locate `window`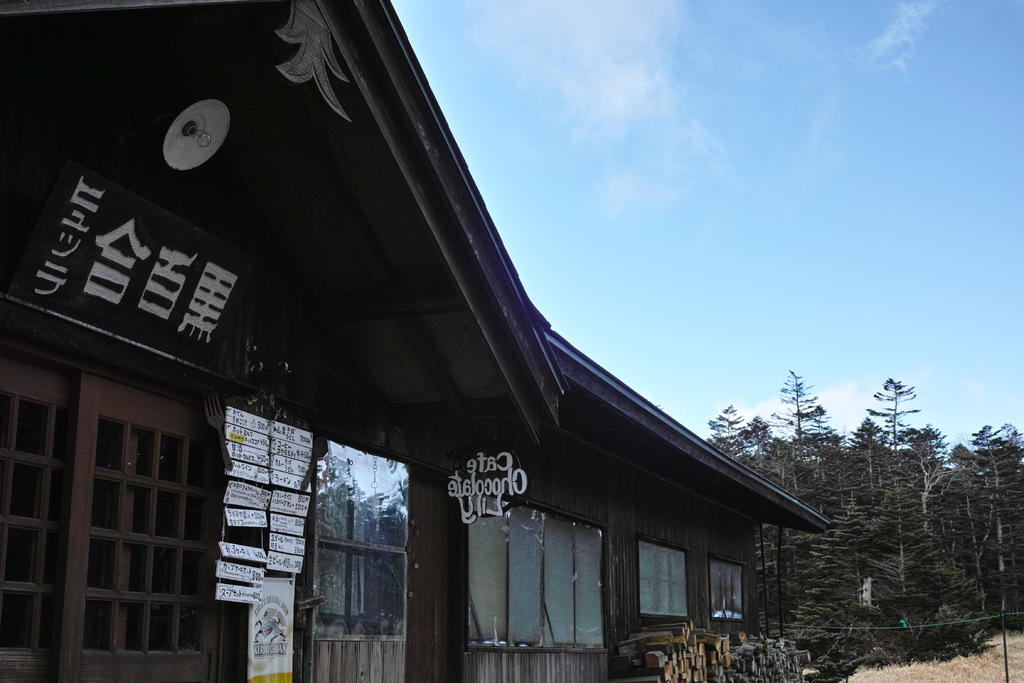
Rect(637, 537, 689, 616)
